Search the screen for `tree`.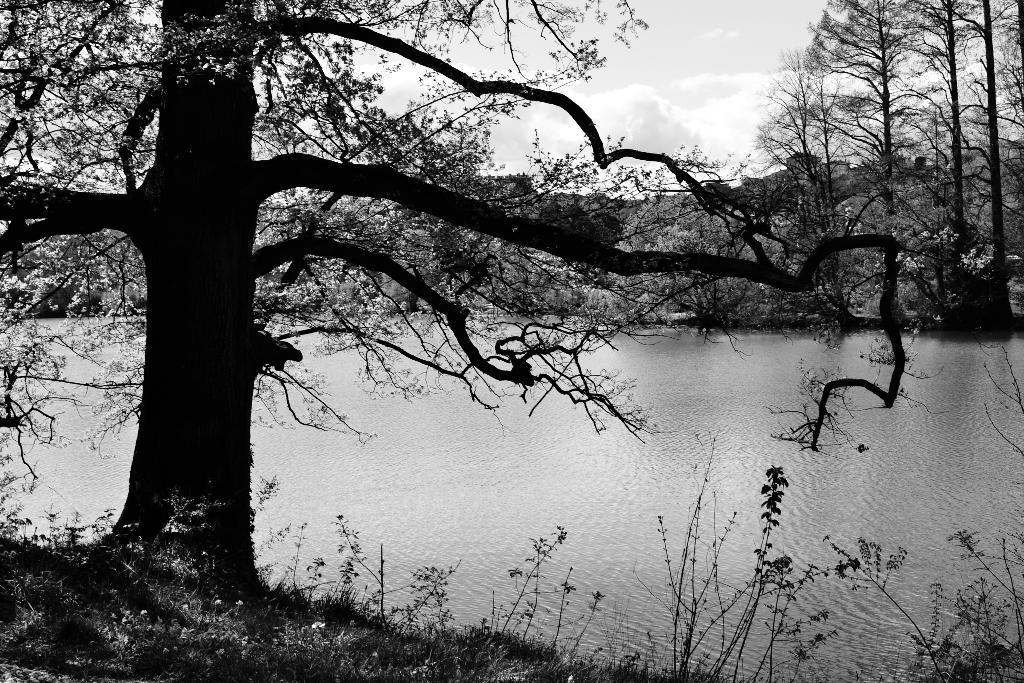
Found at <box>0,6,932,623</box>.
